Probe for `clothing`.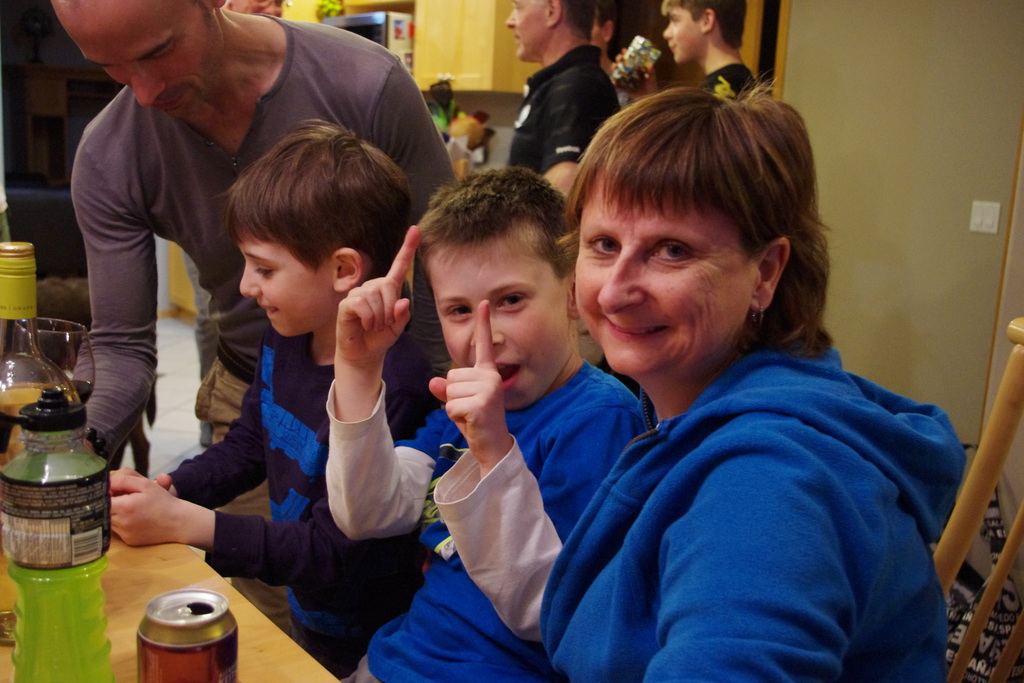
Probe result: region(509, 47, 618, 179).
